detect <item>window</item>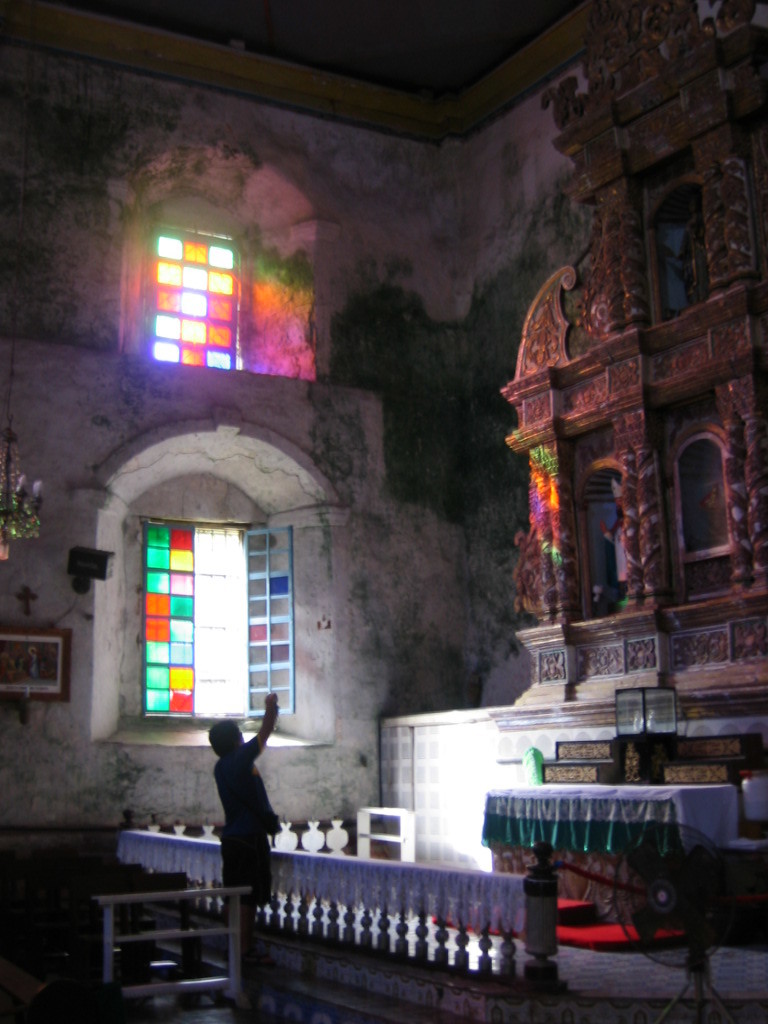
122:493:305:725
